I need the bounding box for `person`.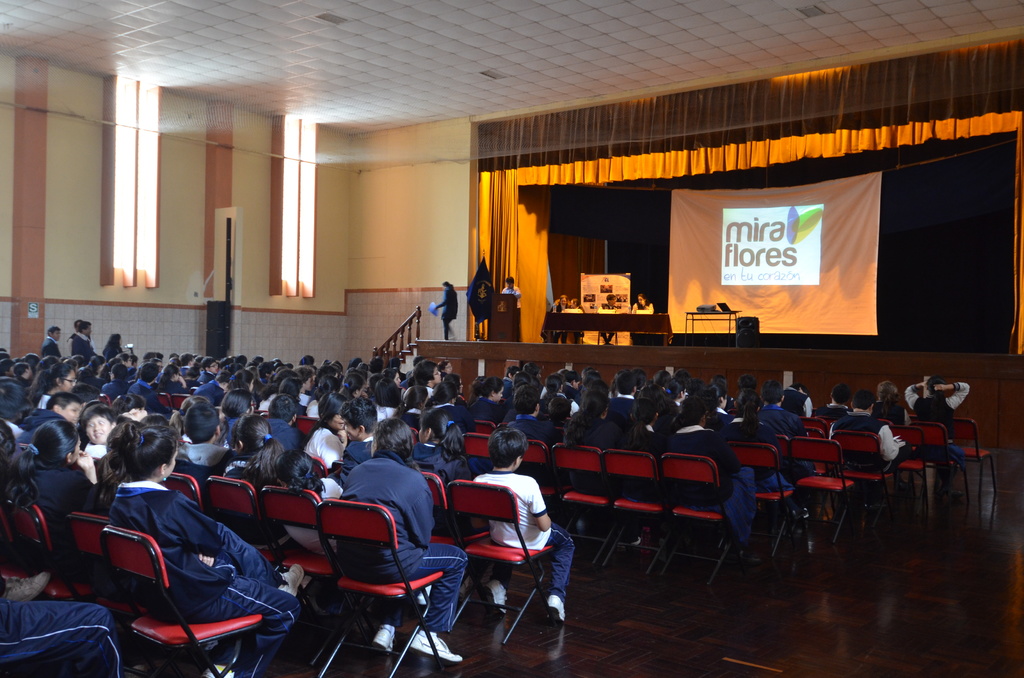
Here it is: <region>0, 564, 49, 604</region>.
